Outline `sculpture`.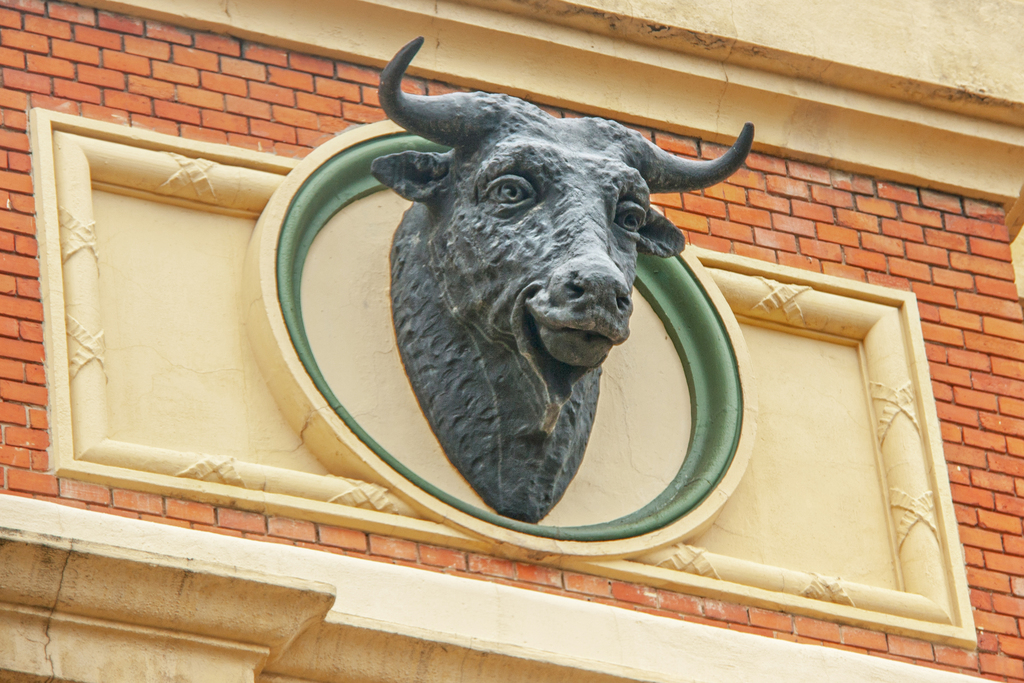
Outline: BBox(360, 72, 691, 533).
